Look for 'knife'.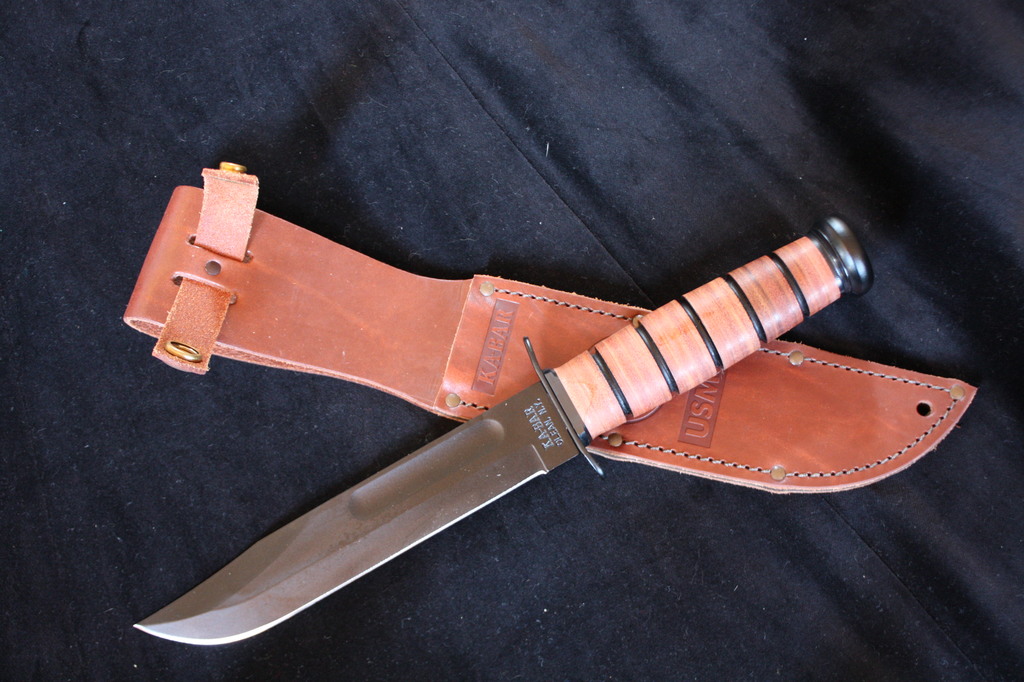
Found: [126, 216, 877, 655].
